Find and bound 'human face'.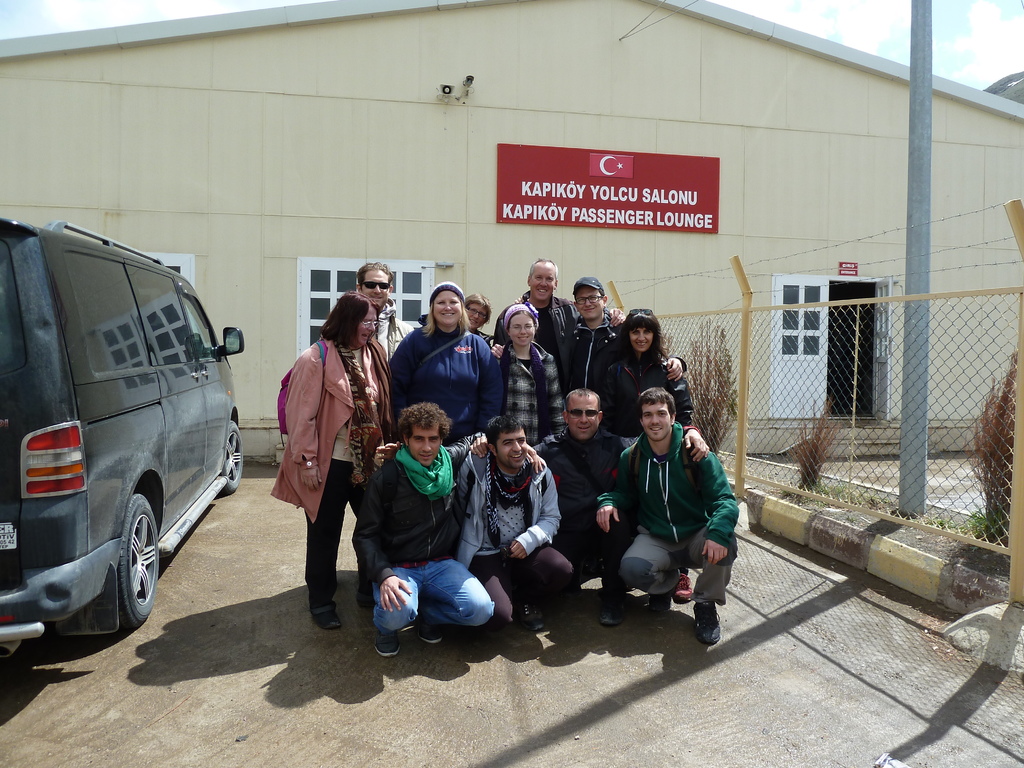
Bound: [x1=529, y1=265, x2=556, y2=291].
